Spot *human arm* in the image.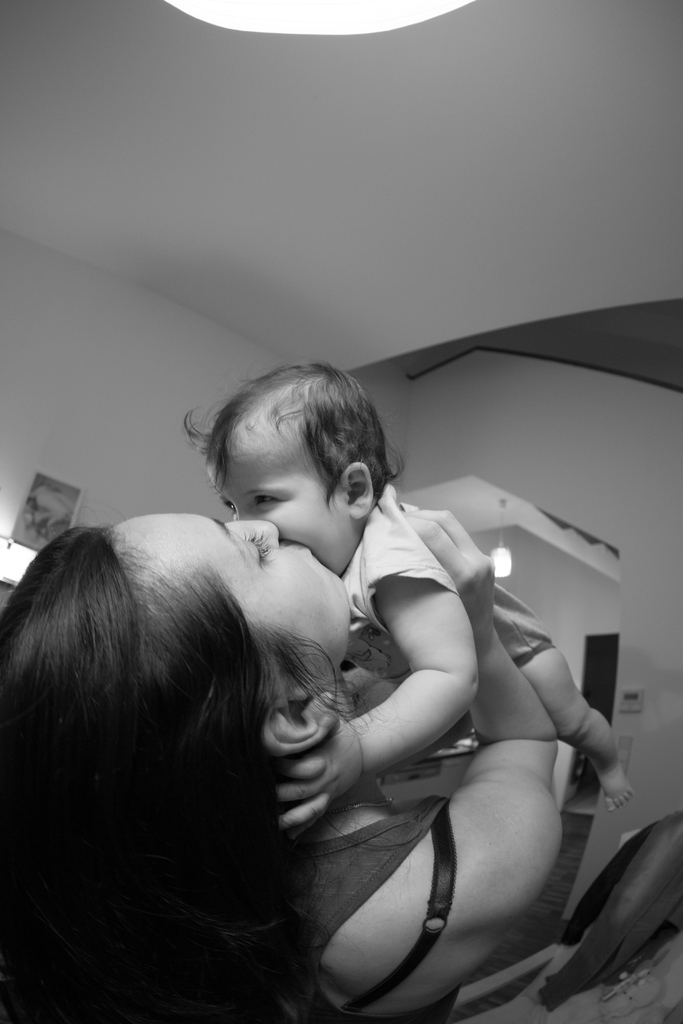
*human arm* found at 329, 501, 572, 1013.
